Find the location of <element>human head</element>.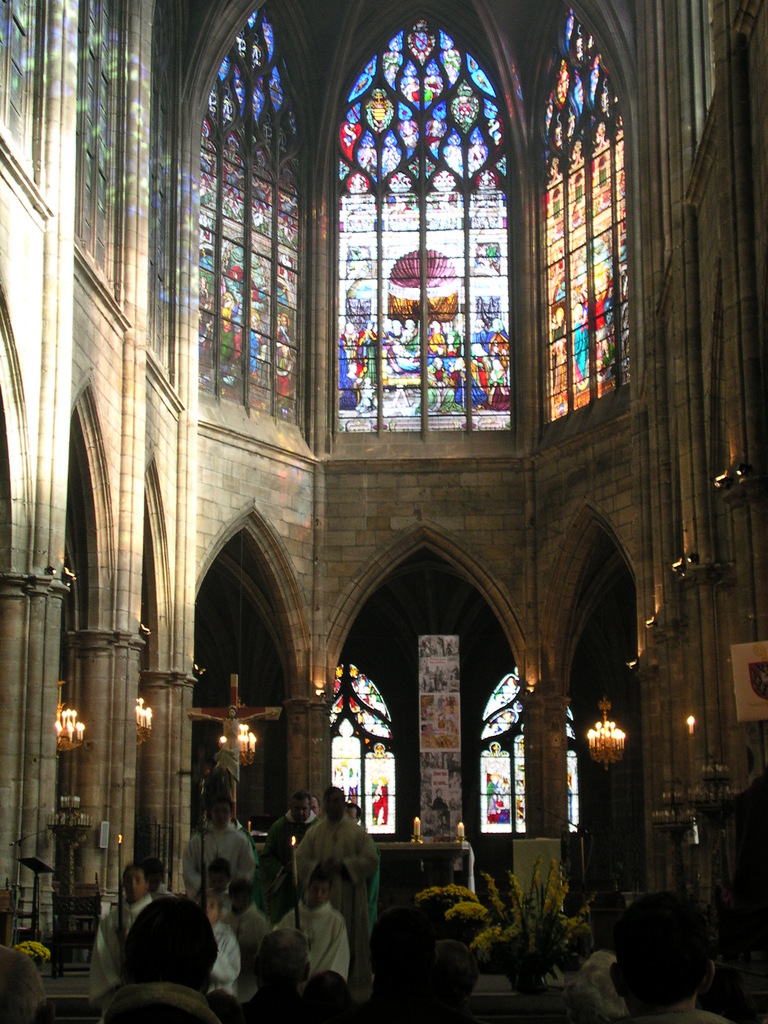
Location: region(102, 888, 212, 986).
